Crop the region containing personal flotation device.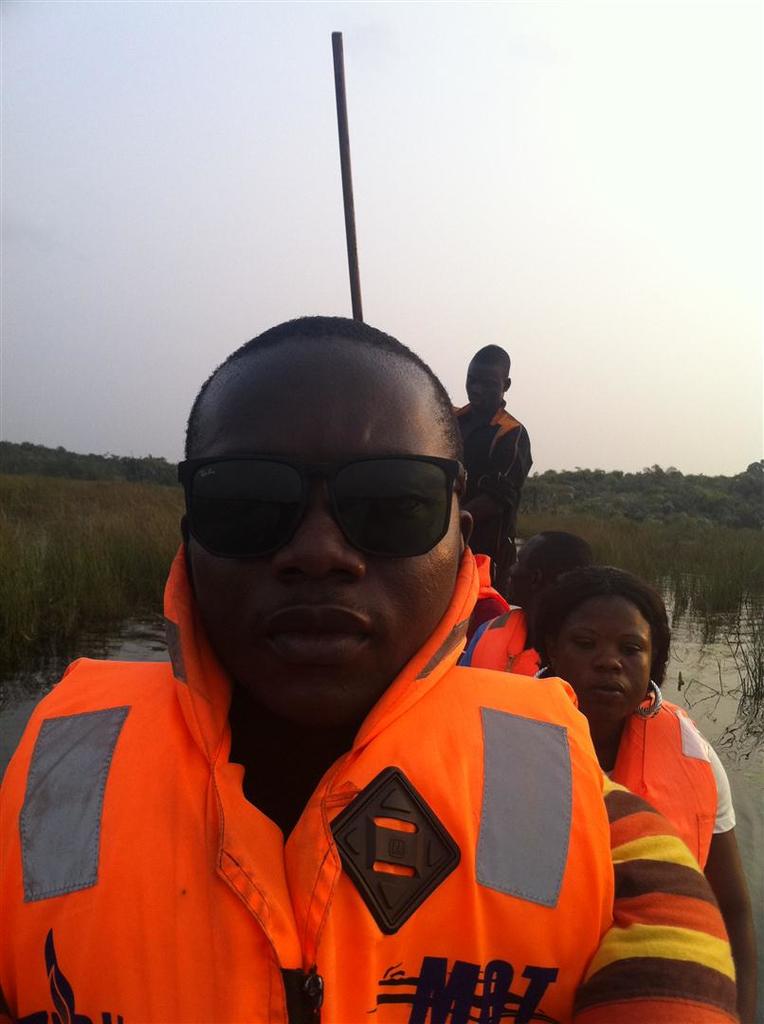
Crop region: 618, 723, 716, 878.
